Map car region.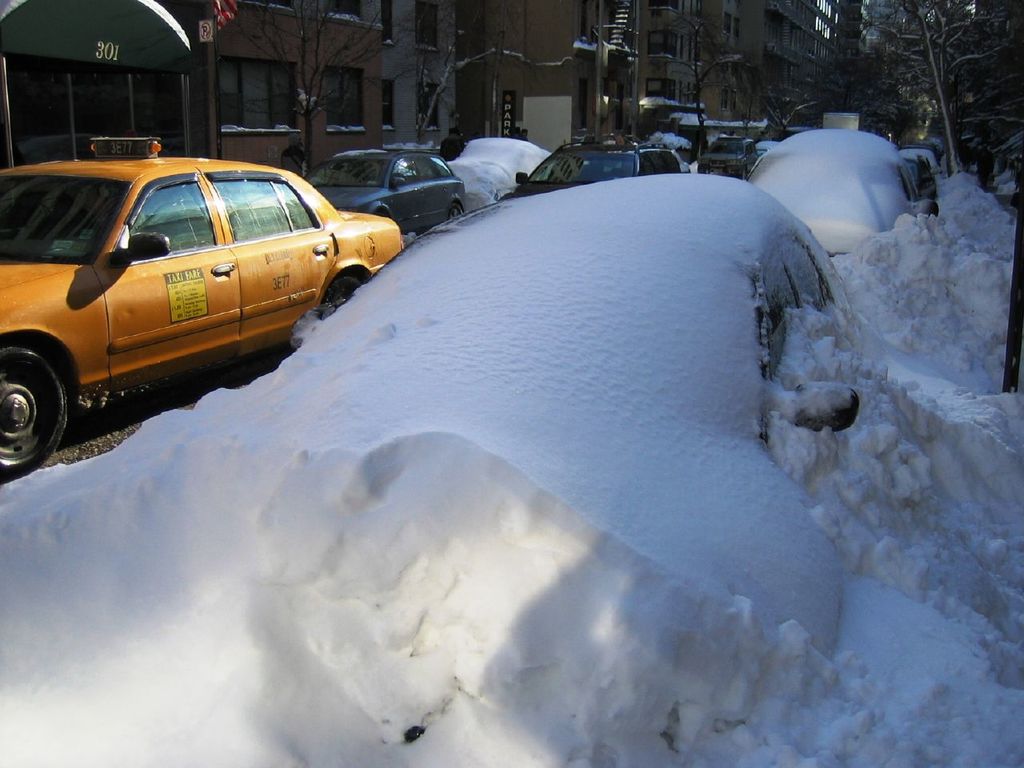
Mapped to 507:141:691:197.
